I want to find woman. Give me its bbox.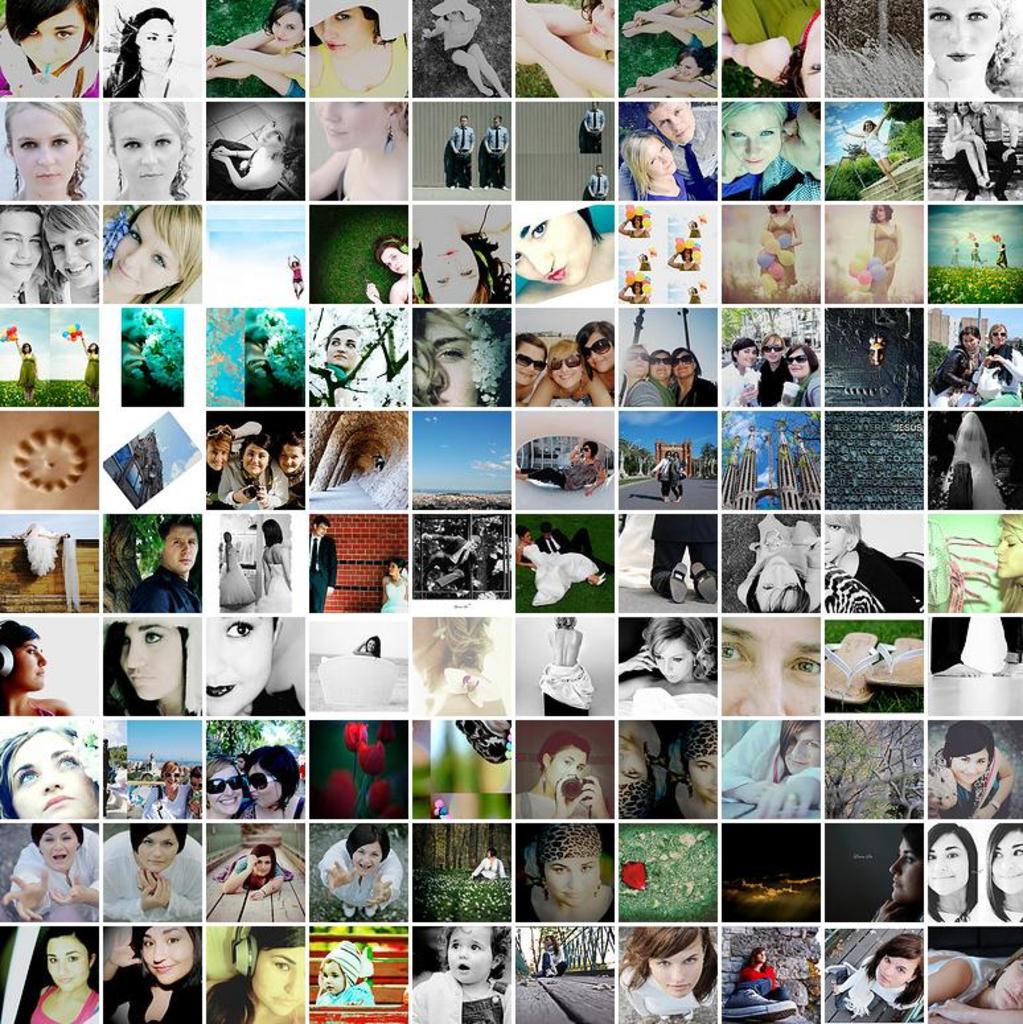
region(408, 616, 505, 721).
